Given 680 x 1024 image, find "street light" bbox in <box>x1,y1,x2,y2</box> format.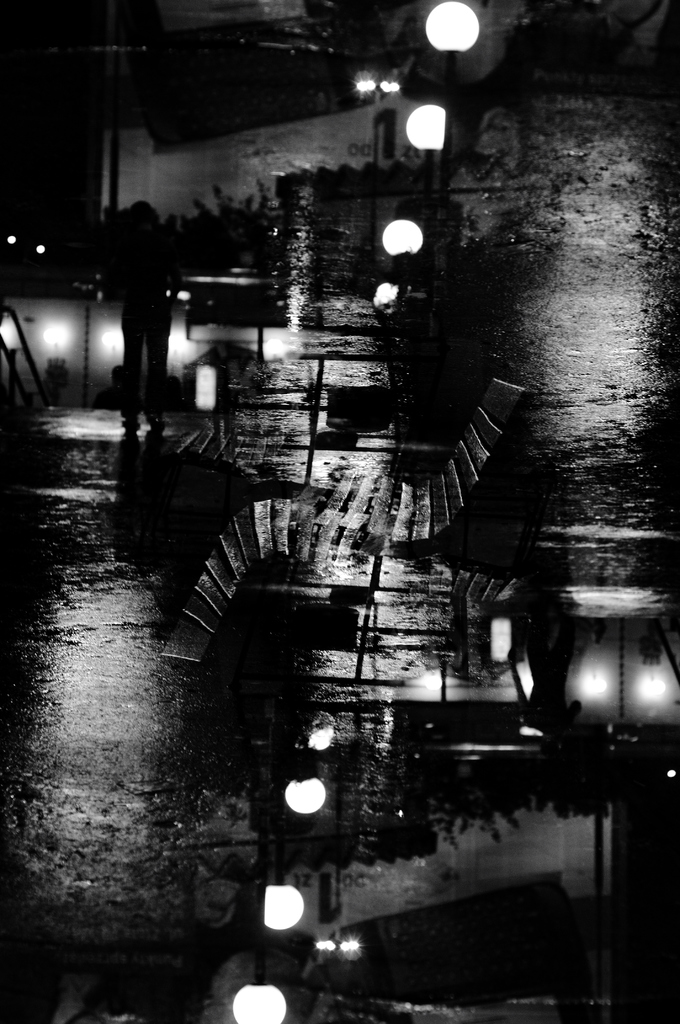
<box>425,1,483,111</box>.
